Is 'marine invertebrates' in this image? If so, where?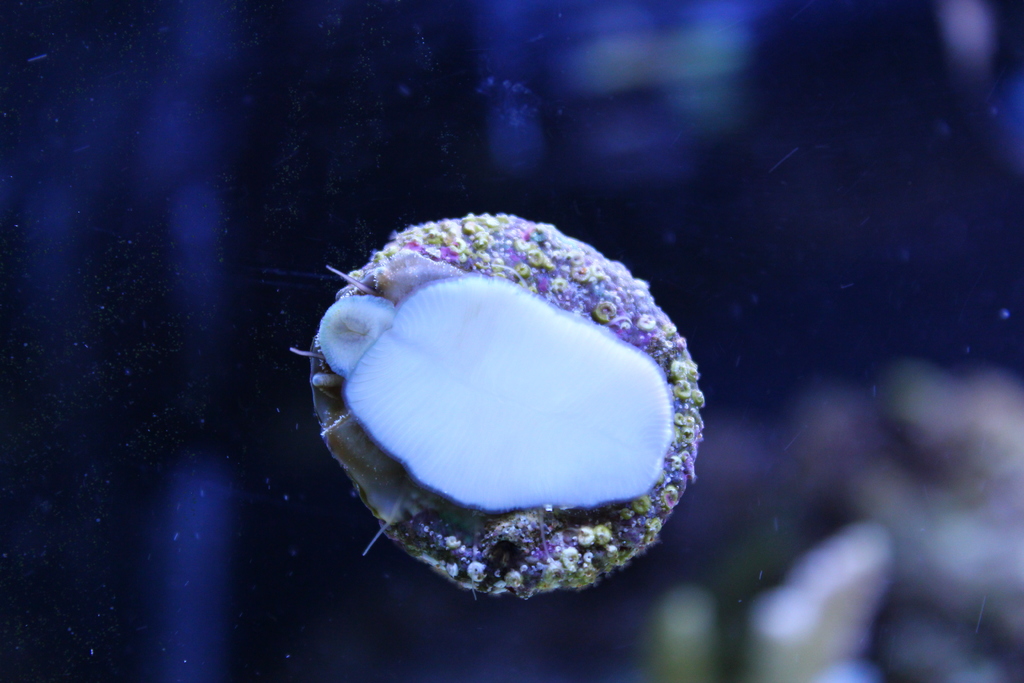
Yes, at [288,252,674,600].
